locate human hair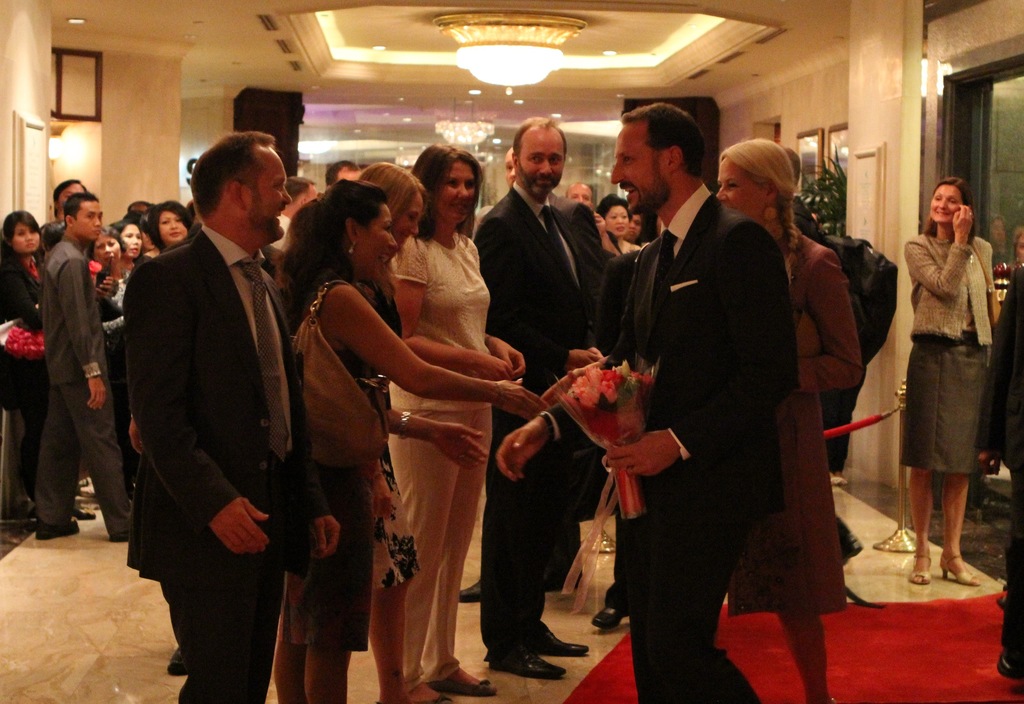
<bbox>271, 182, 385, 297</bbox>
